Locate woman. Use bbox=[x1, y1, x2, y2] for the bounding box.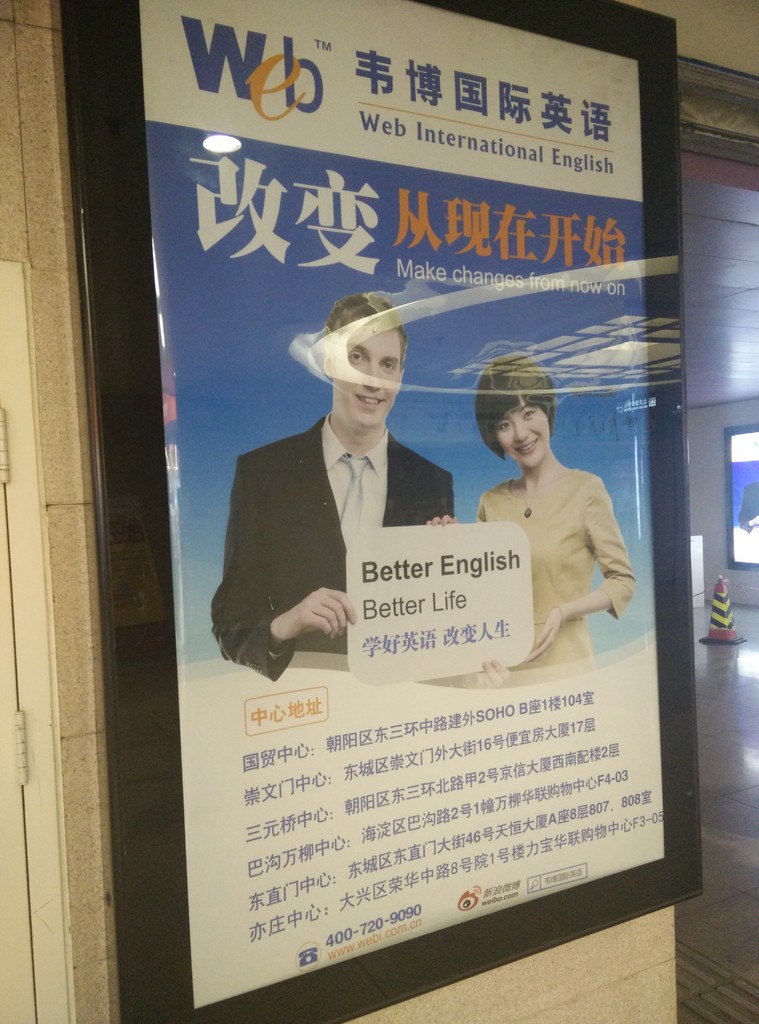
bbox=[468, 372, 644, 688].
